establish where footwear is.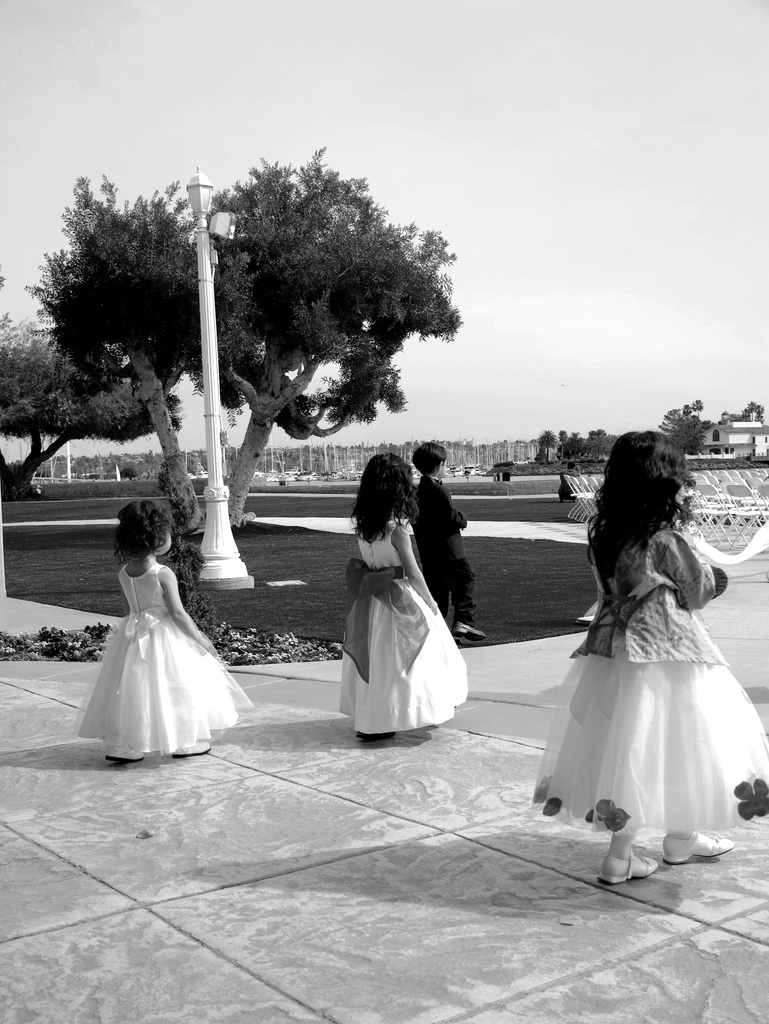
Established at locate(387, 720, 401, 732).
